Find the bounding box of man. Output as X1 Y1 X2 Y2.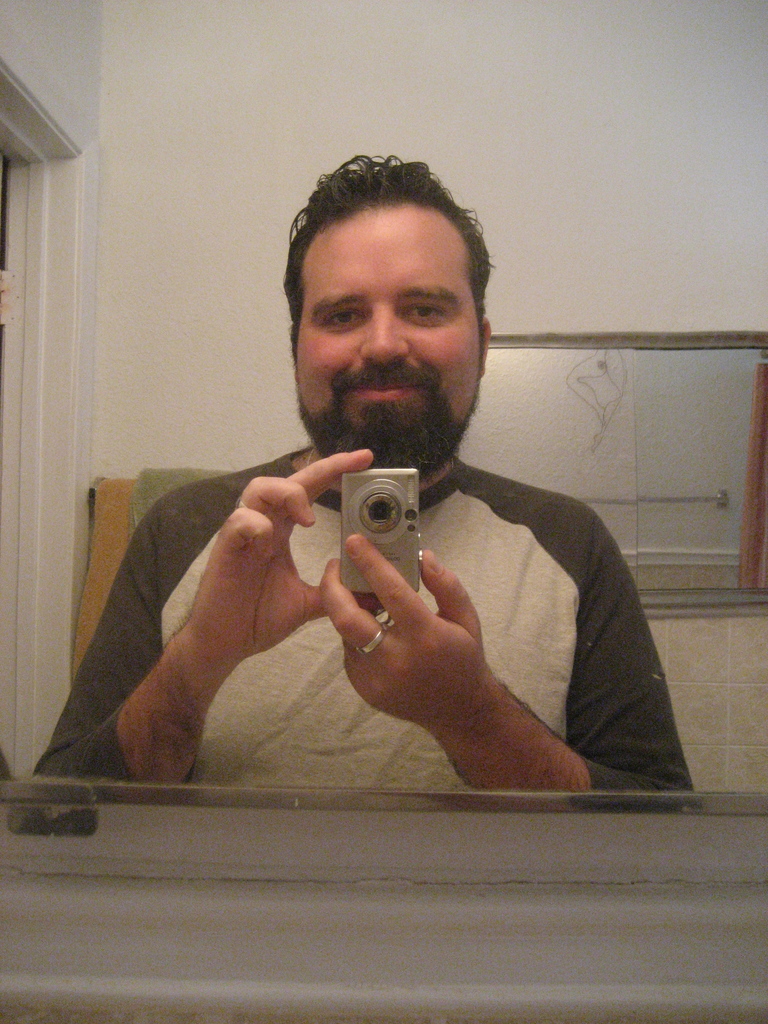
78 205 682 815.
